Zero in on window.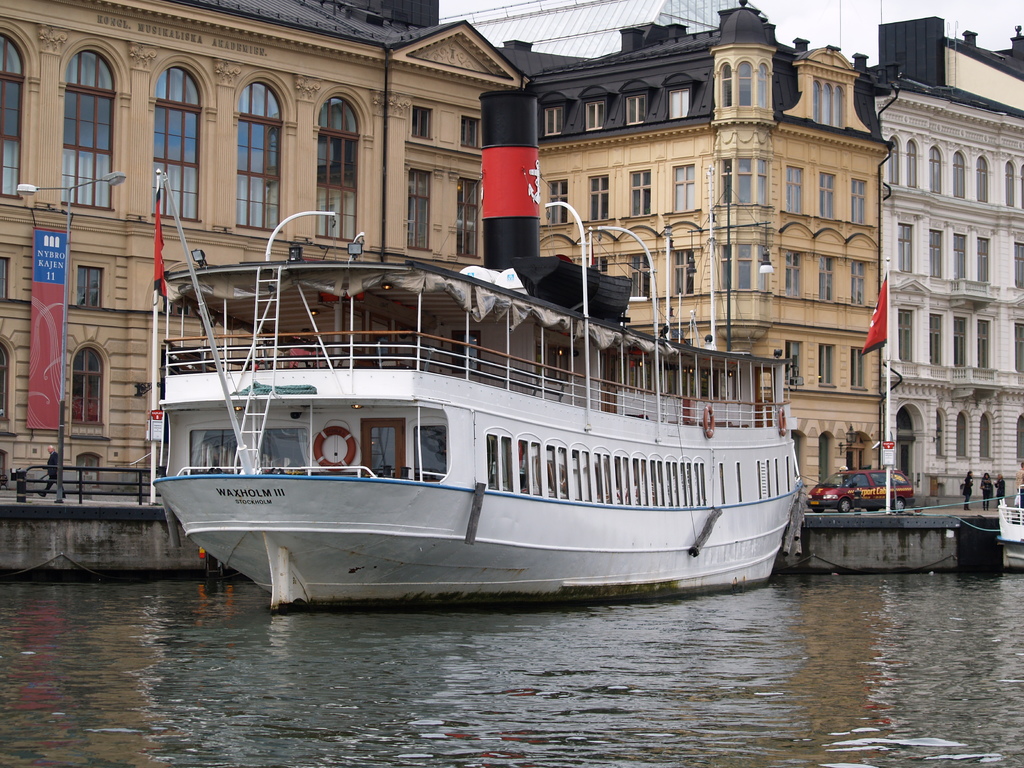
Zeroed in: pyautogui.locateOnScreen(625, 91, 646, 124).
